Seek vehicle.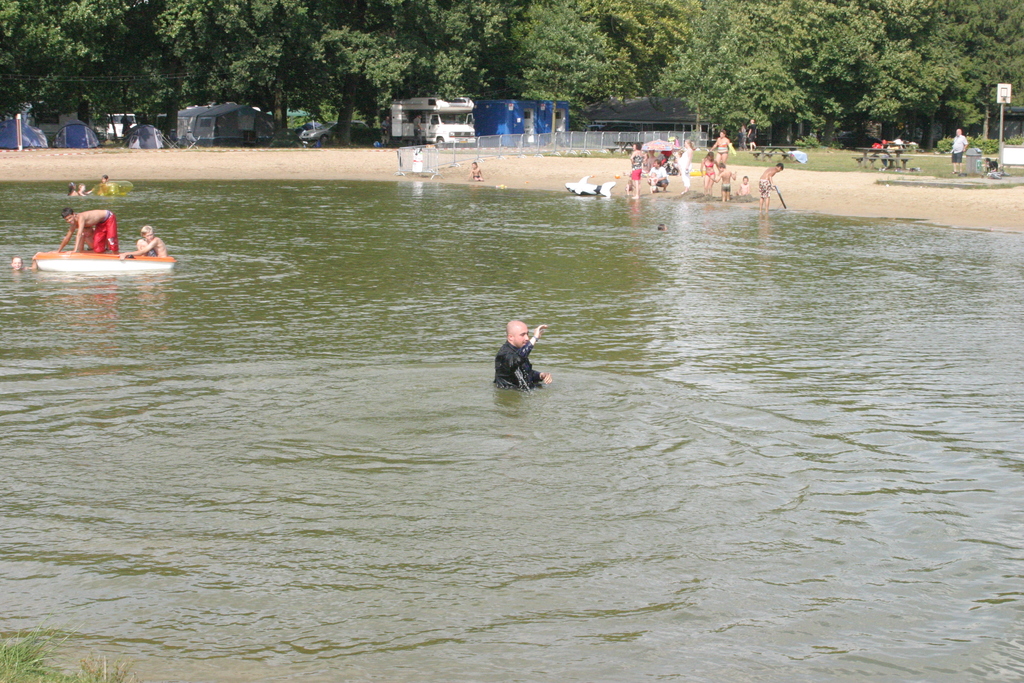
crop(108, 110, 137, 145).
